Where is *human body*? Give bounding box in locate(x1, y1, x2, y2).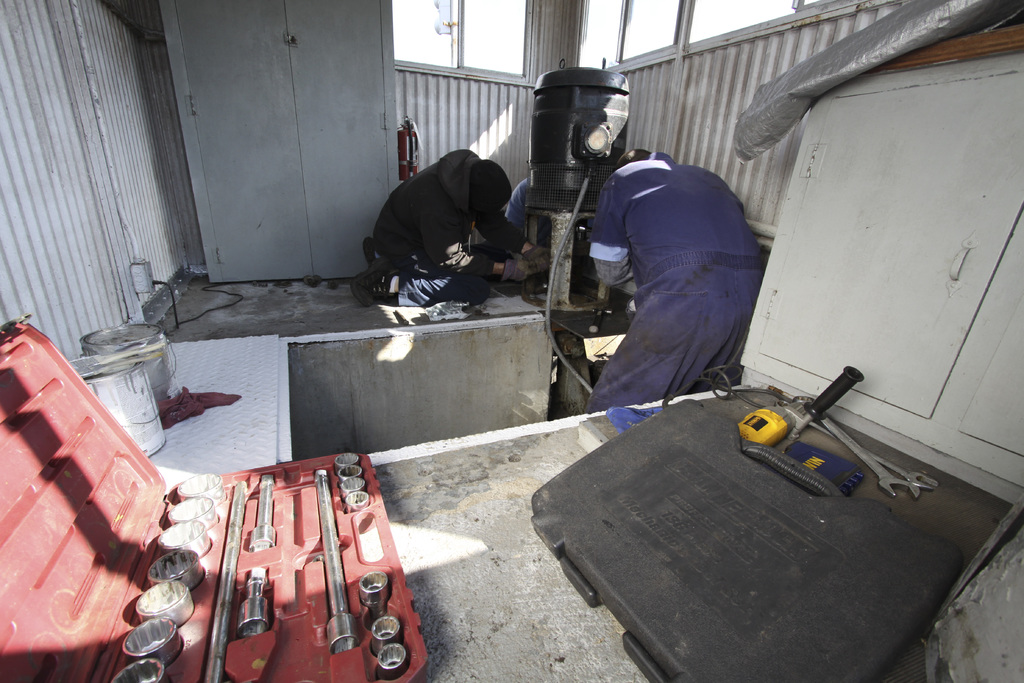
locate(588, 154, 765, 408).
